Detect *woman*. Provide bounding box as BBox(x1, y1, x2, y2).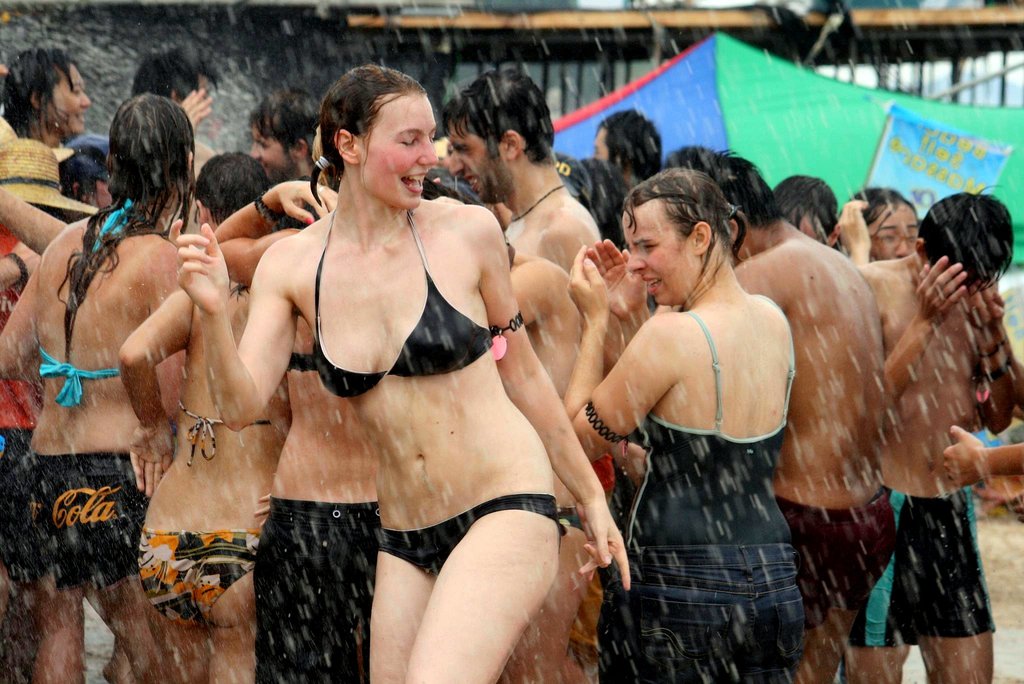
BBox(564, 171, 809, 683).
